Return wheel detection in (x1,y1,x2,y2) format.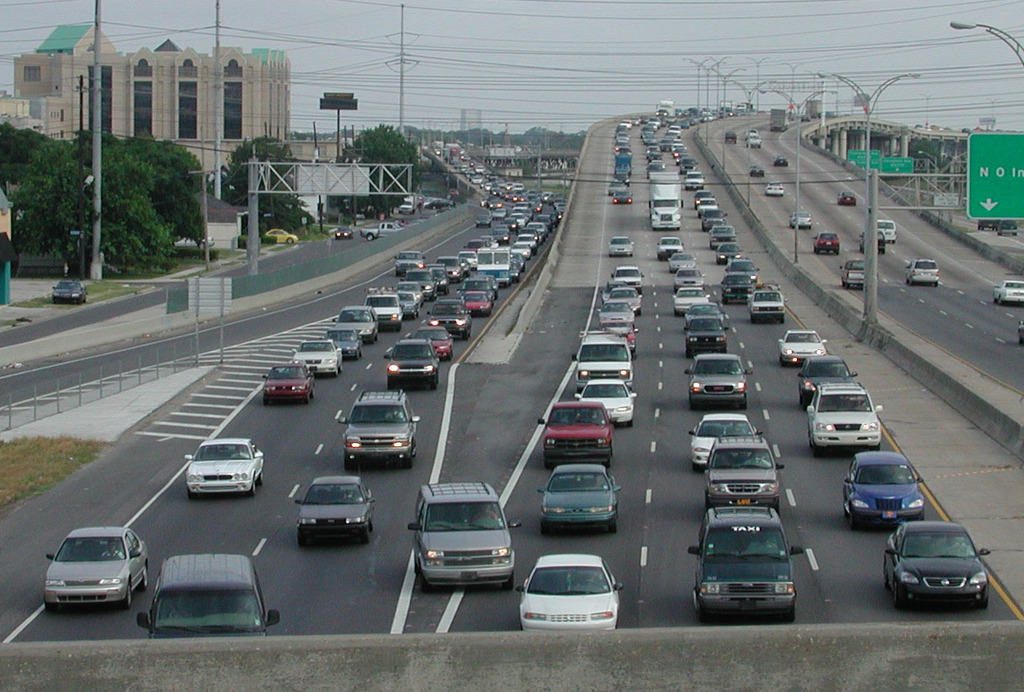
(250,483,256,498).
